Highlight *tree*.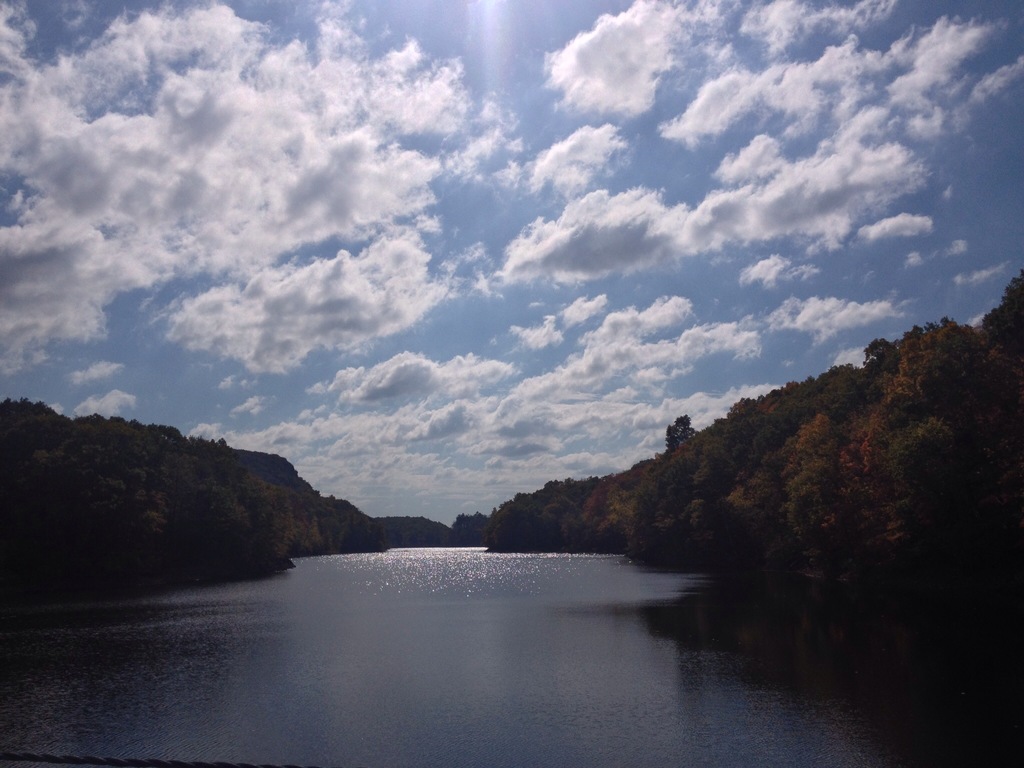
Highlighted region: 852:297:1016:502.
